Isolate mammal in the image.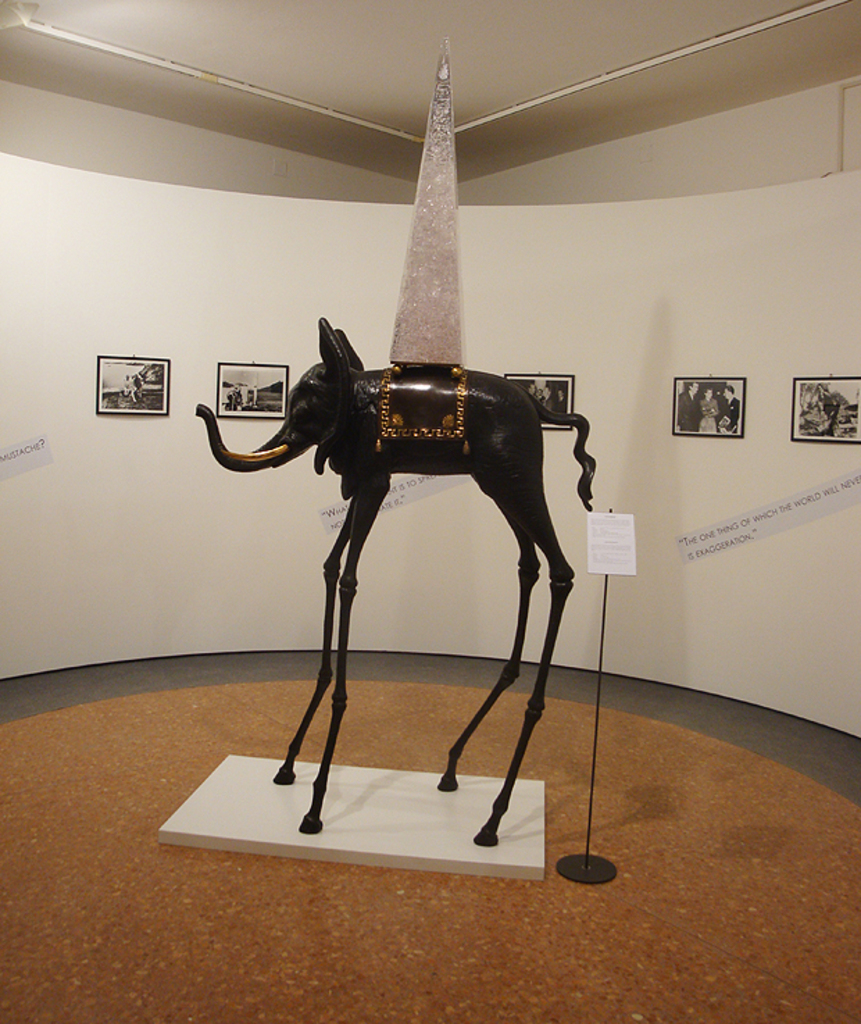
Isolated region: 701/389/719/432.
